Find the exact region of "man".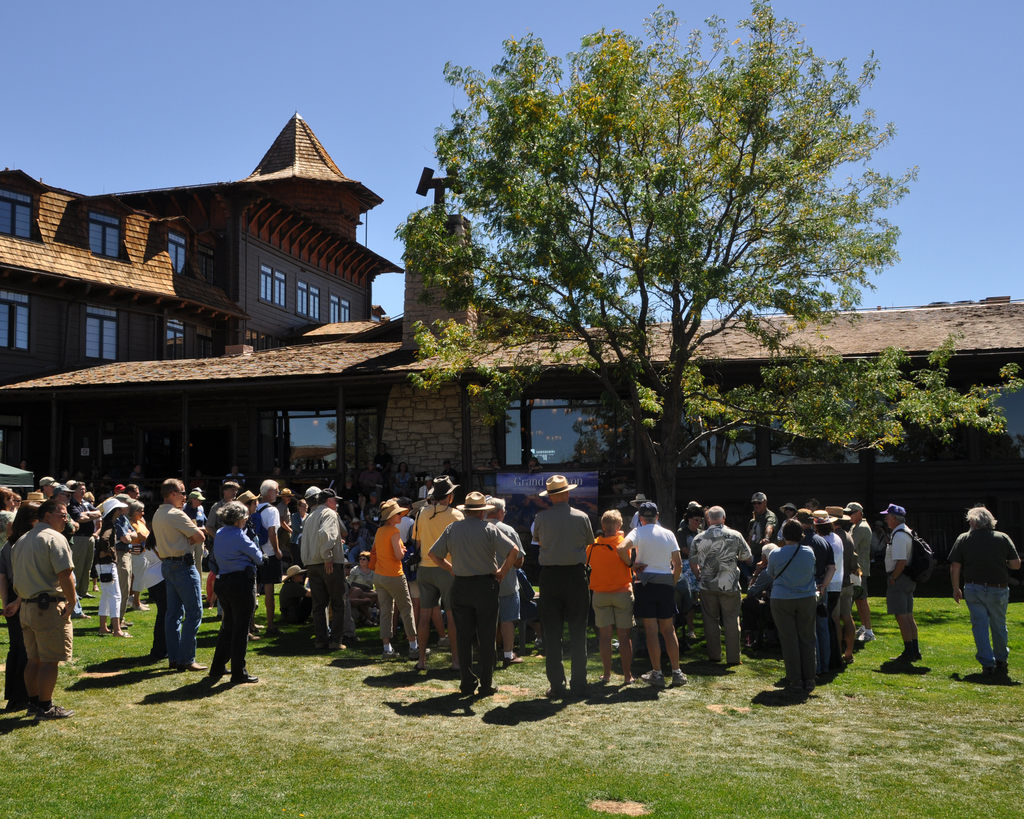
Exact region: x1=532, y1=470, x2=597, y2=700.
